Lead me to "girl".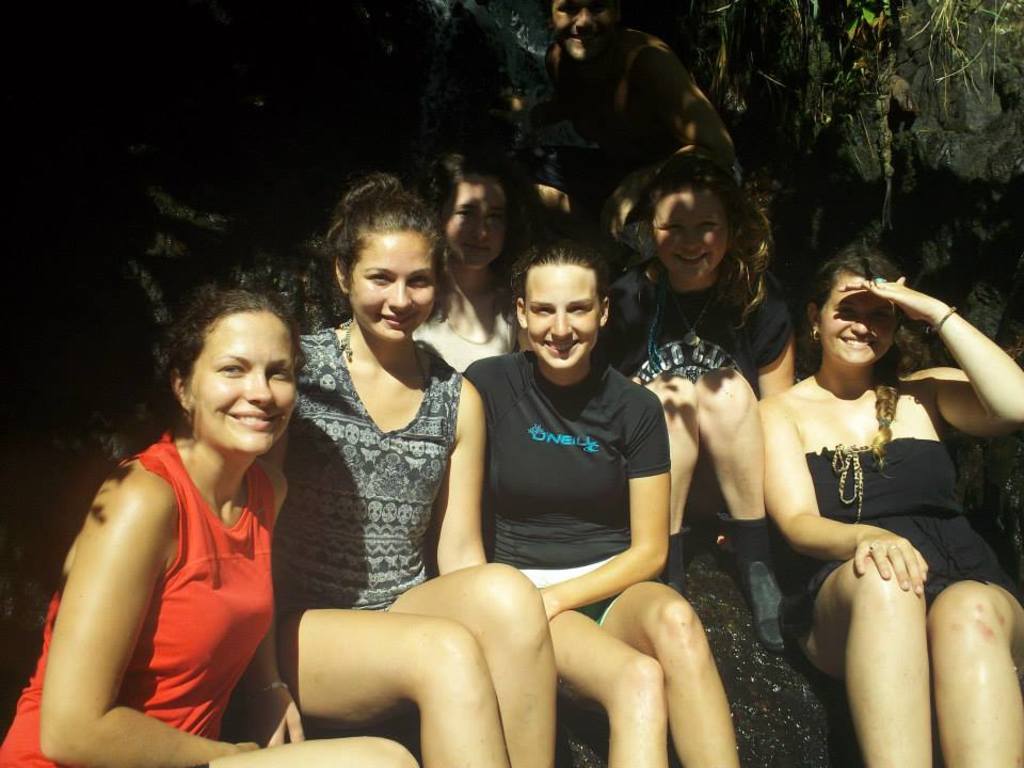
Lead to rect(0, 274, 415, 765).
